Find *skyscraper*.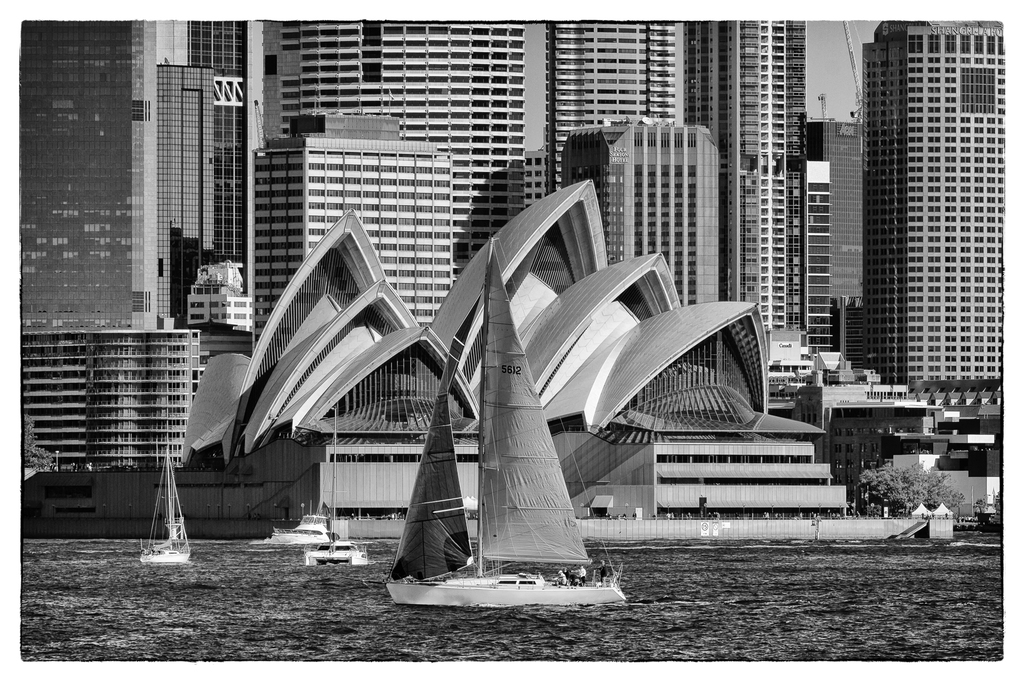
detection(152, 19, 253, 293).
